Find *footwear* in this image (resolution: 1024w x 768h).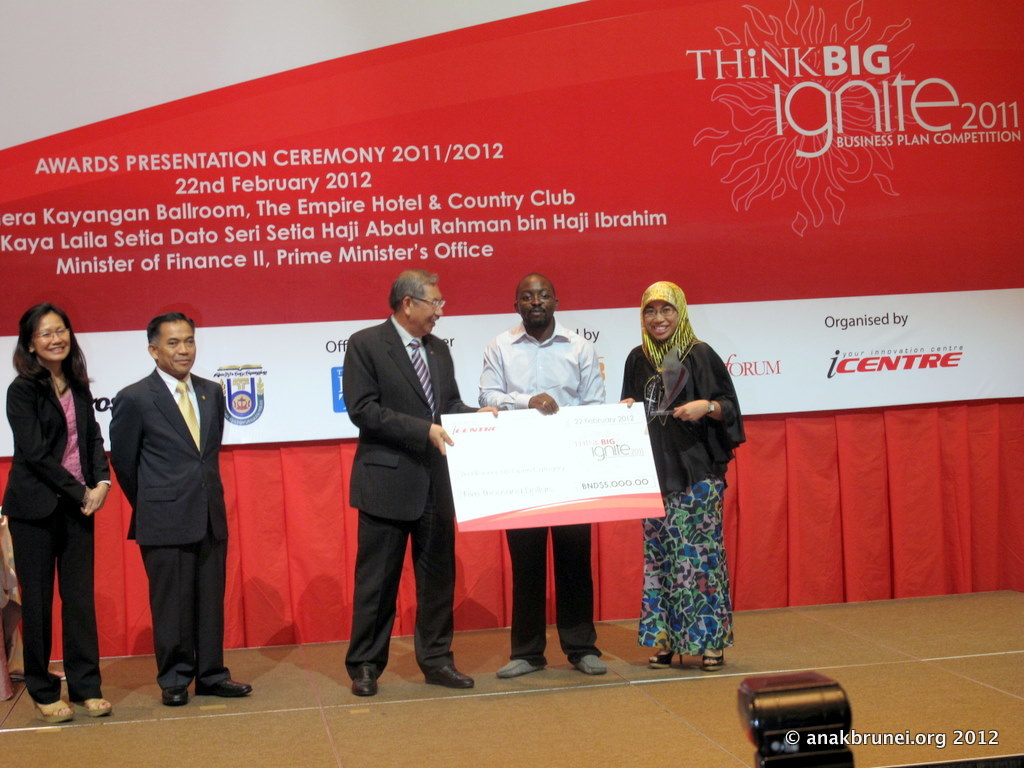
67/695/114/721.
